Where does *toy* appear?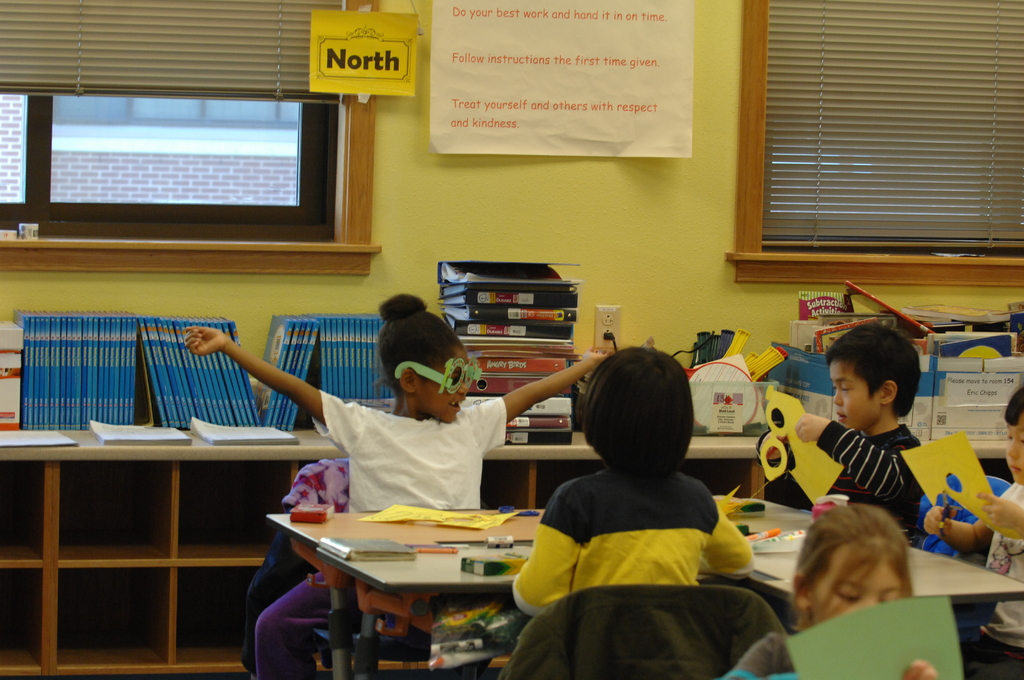
Appears at region(394, 356, 485, 400).
